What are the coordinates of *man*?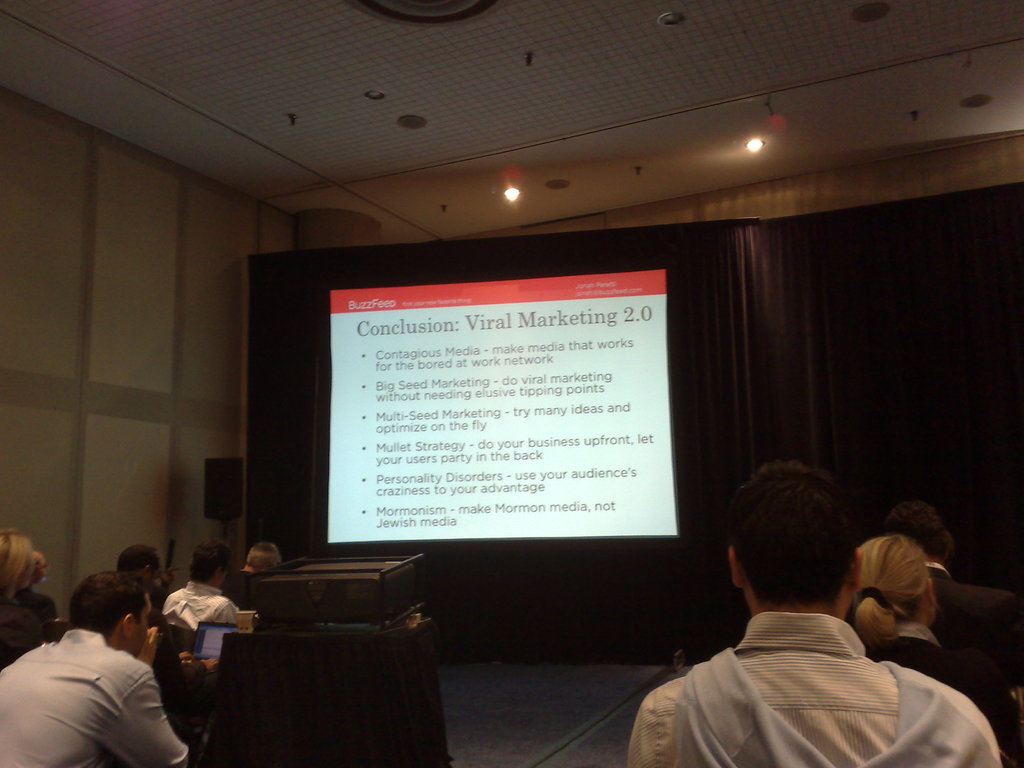
x1=627 y1=492 x2=971 y2=767.
